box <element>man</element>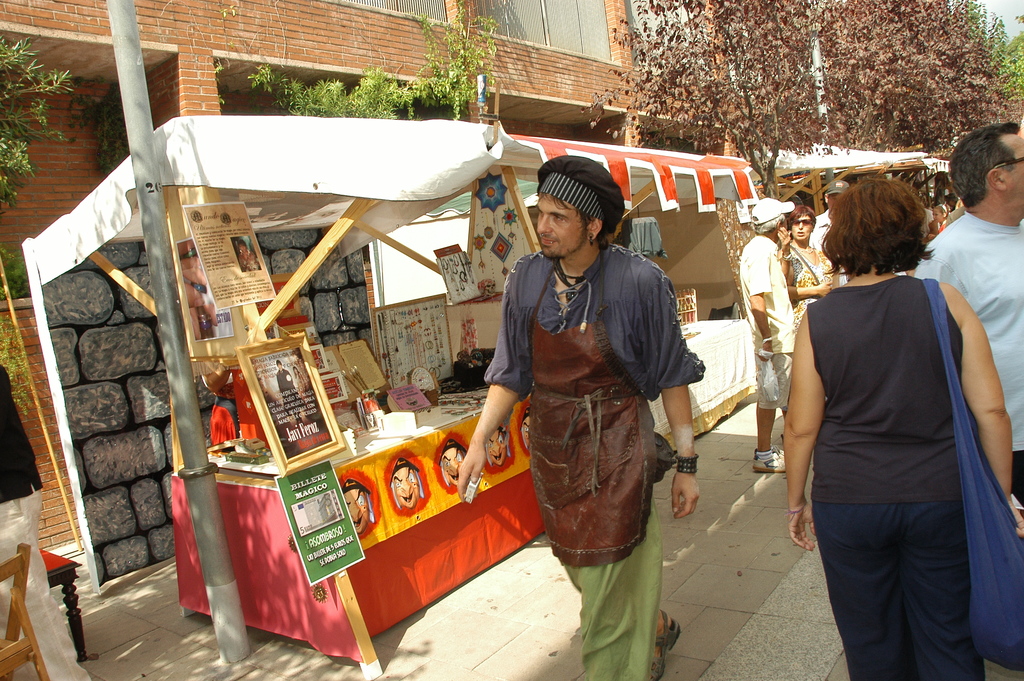
(x1=479, y1=160, x2=702, y2=636)
